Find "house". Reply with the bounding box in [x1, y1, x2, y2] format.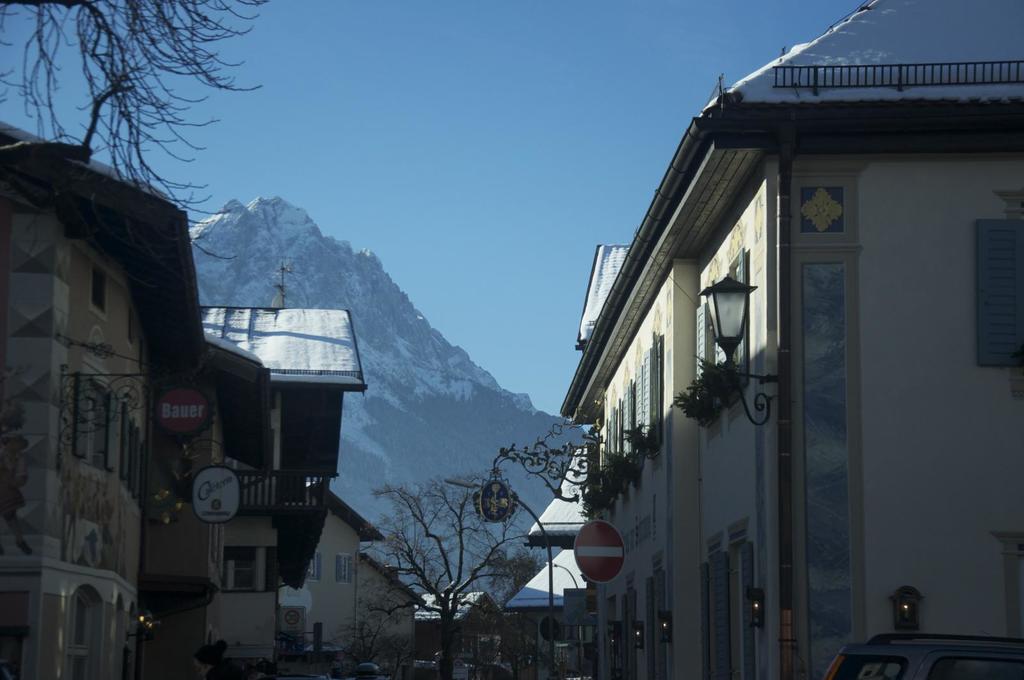
[414, 591, 504, 679].
